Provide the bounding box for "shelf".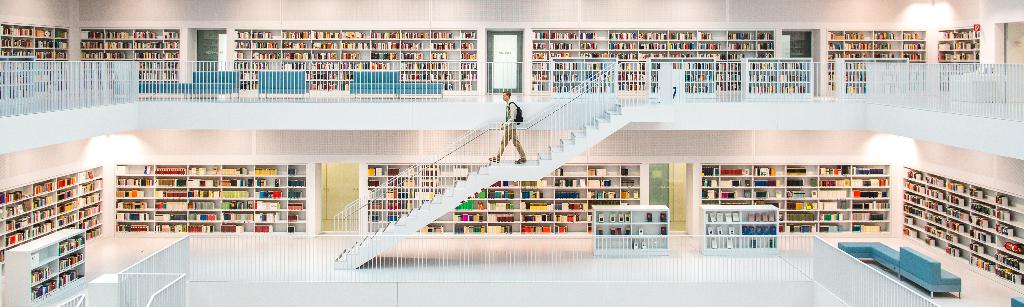
pyautogui.locateOnScreen(0, 47, 11, 58).
